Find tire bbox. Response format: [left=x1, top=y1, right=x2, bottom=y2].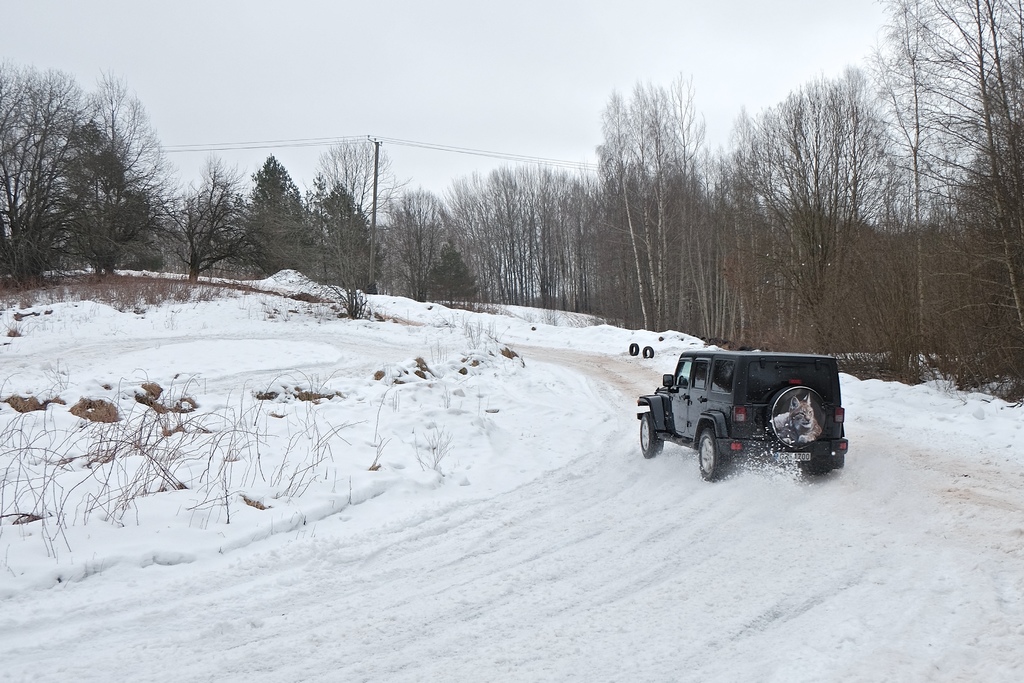
[left=640, top=413, right=664, bottom=459].
